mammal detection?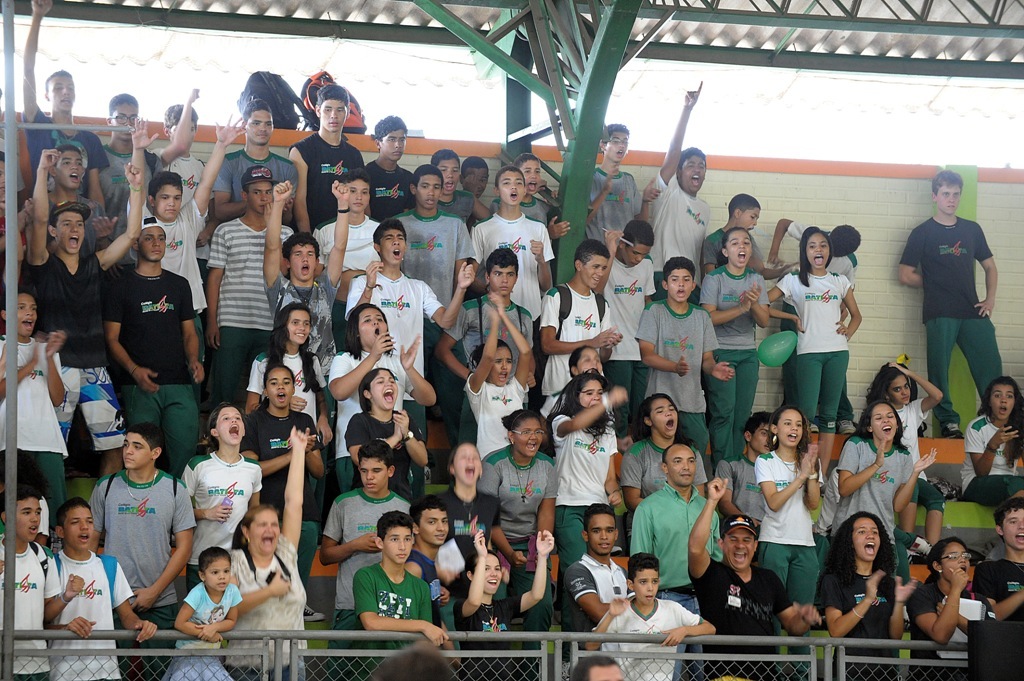
(x1=435, y1=437, x2=524, y2=608)
